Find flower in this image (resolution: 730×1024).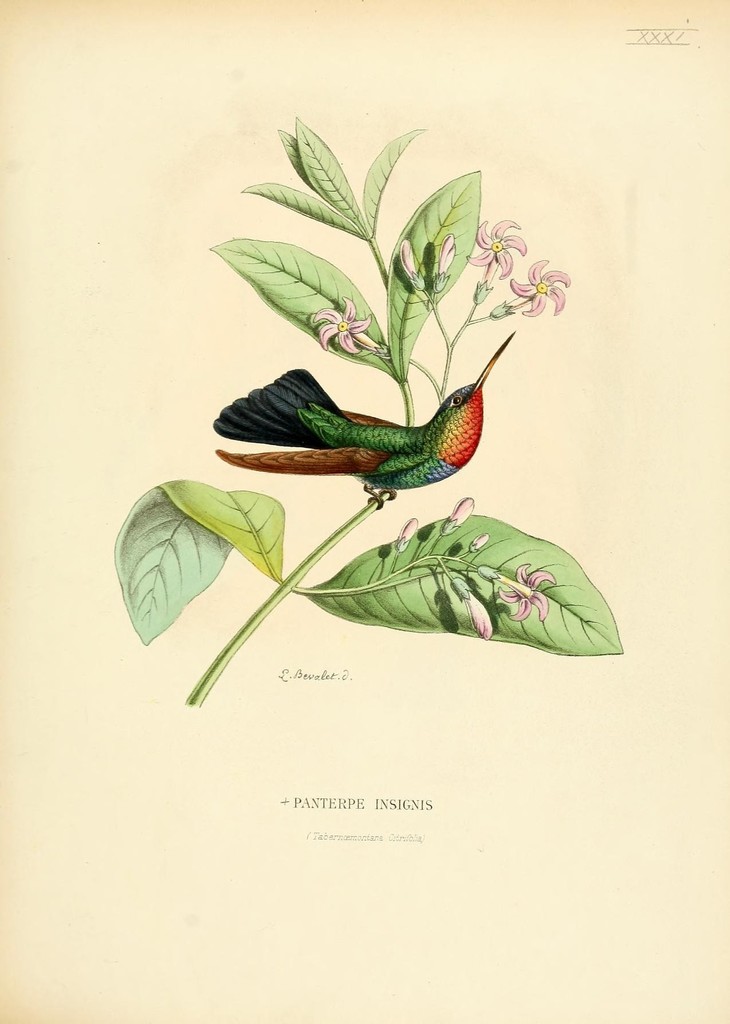
{"left": 437, "top": 235, "right": 457, "bottom": 280}.
